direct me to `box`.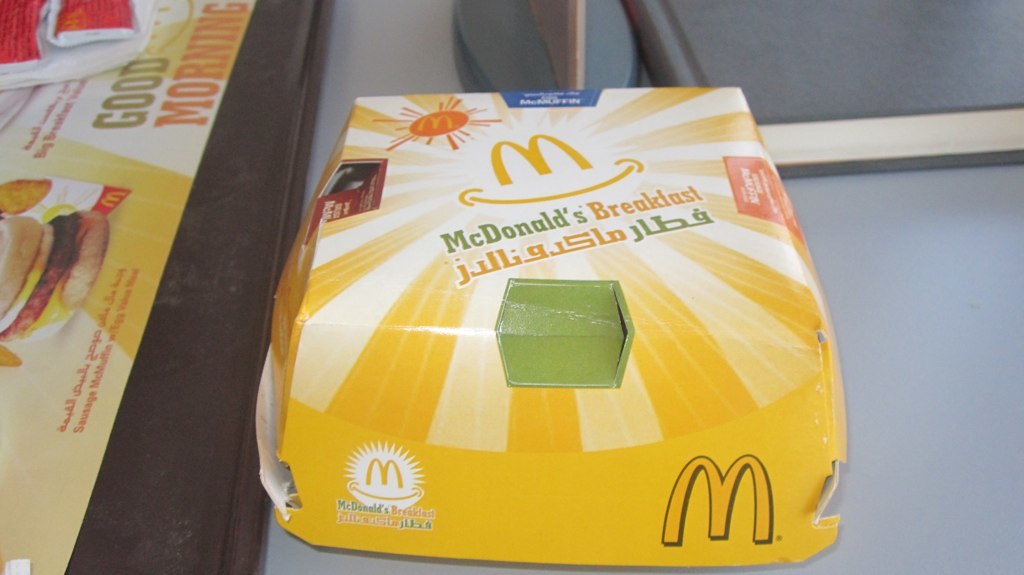
Direction: 7:176:131:218.
